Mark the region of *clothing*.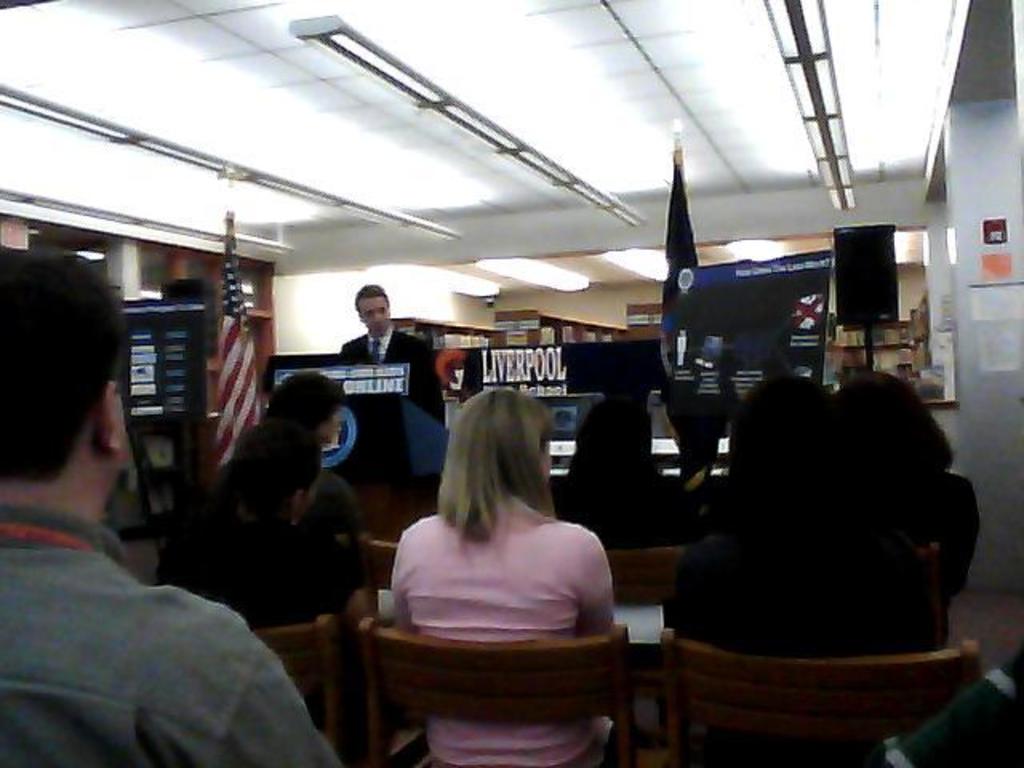
Region: box=[658, 523, 920, 763].
